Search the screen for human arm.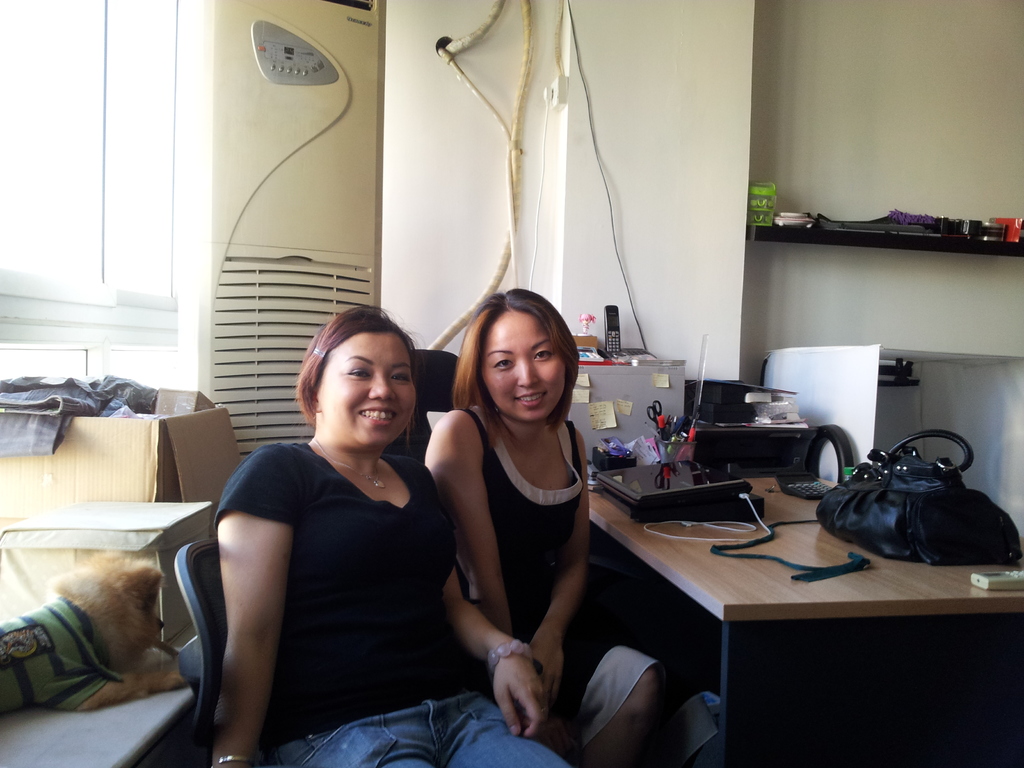
Found at [521, 421, 599, 726].
